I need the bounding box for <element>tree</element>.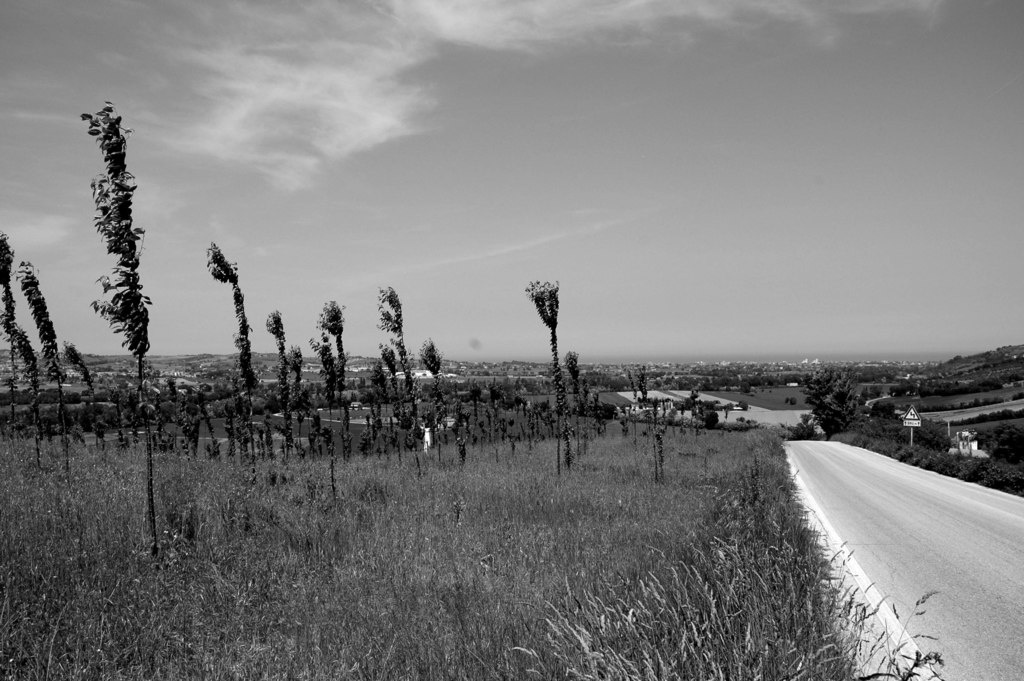
Here it is: detection(18, 322, 47, 473).
